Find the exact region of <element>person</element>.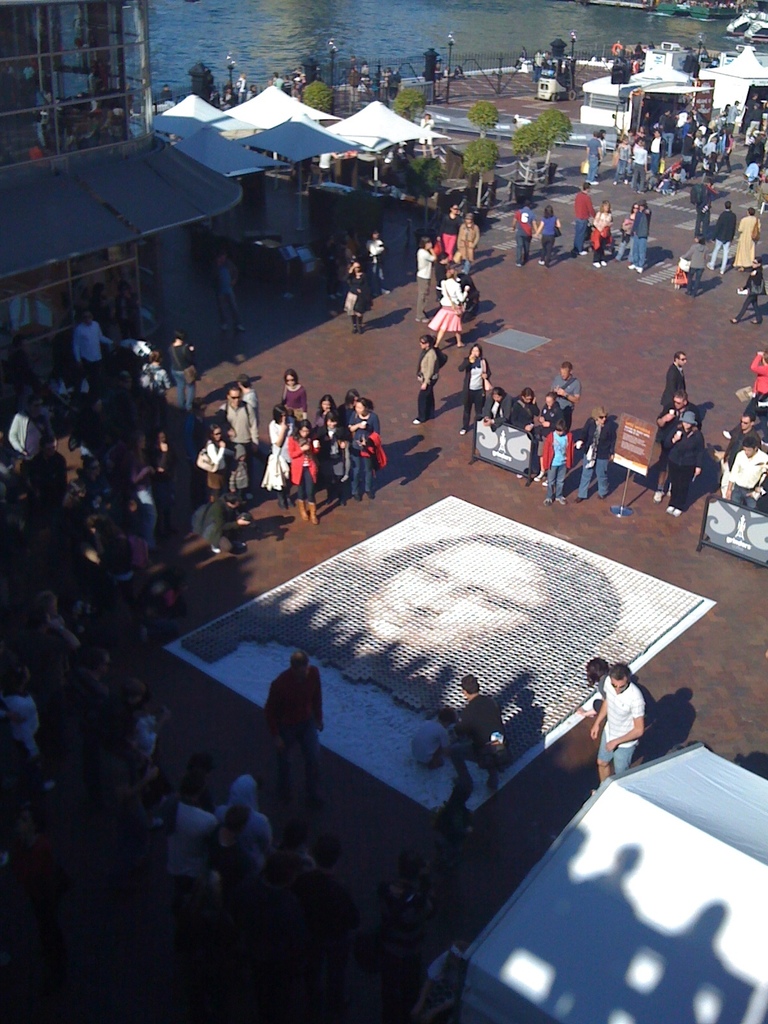
Exact region: 452, 335, 492, 440.
